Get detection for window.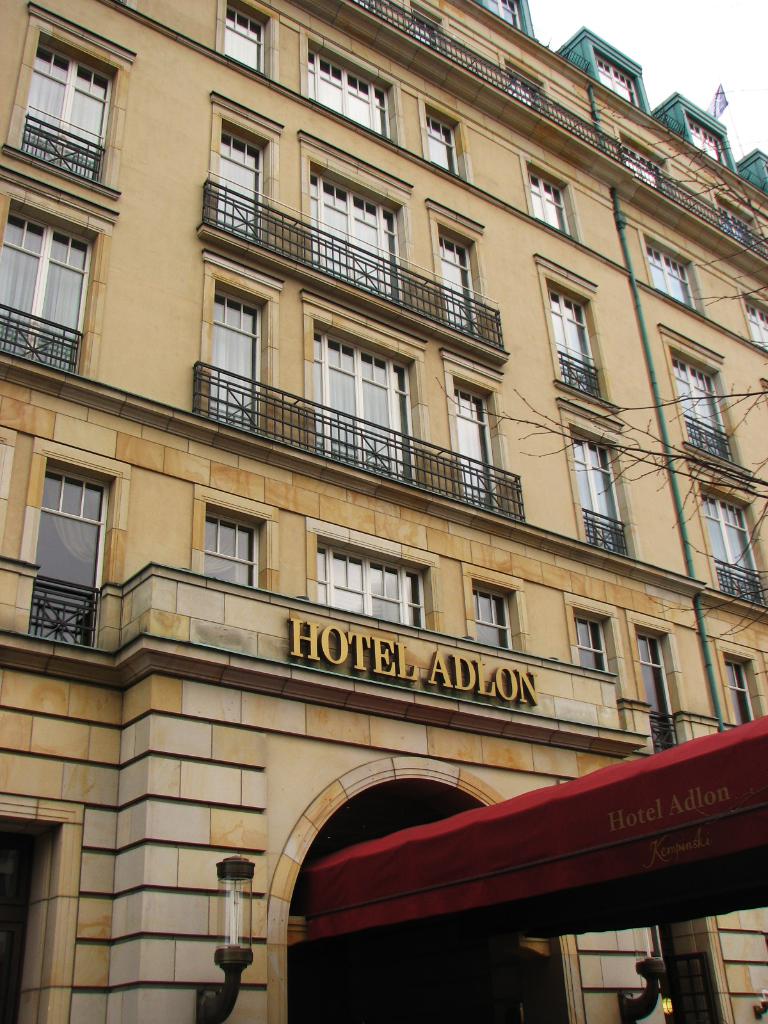
Detection: locate(744, 298, 767, 350).
